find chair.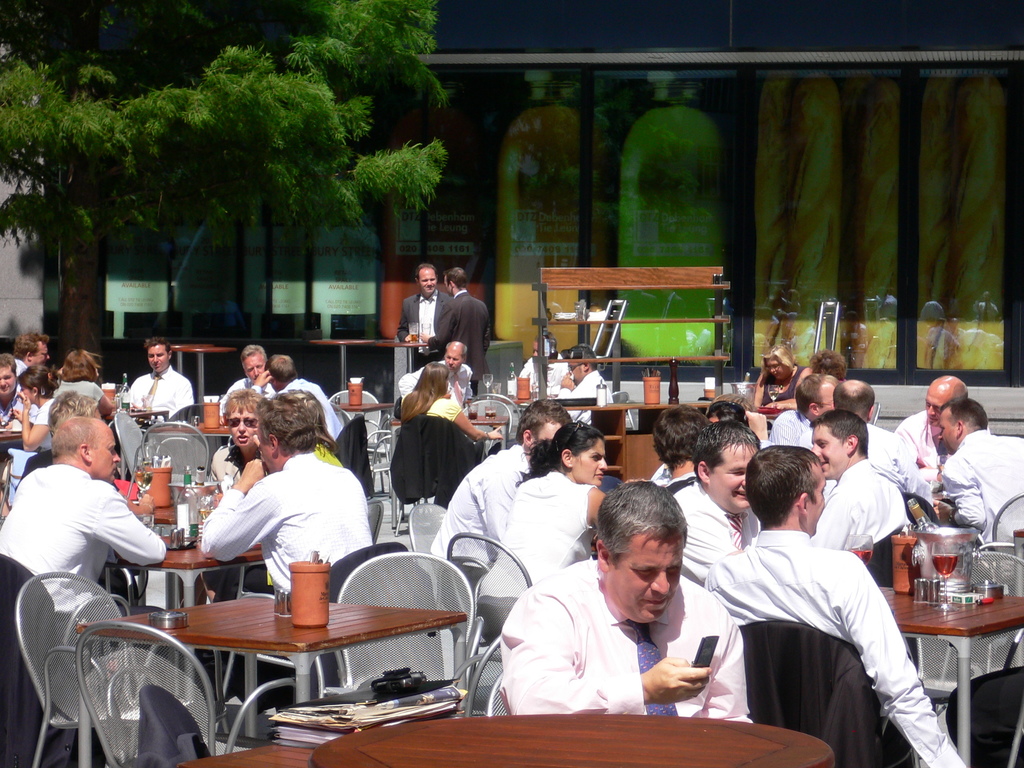
box=[444, 531, 541, 712].
